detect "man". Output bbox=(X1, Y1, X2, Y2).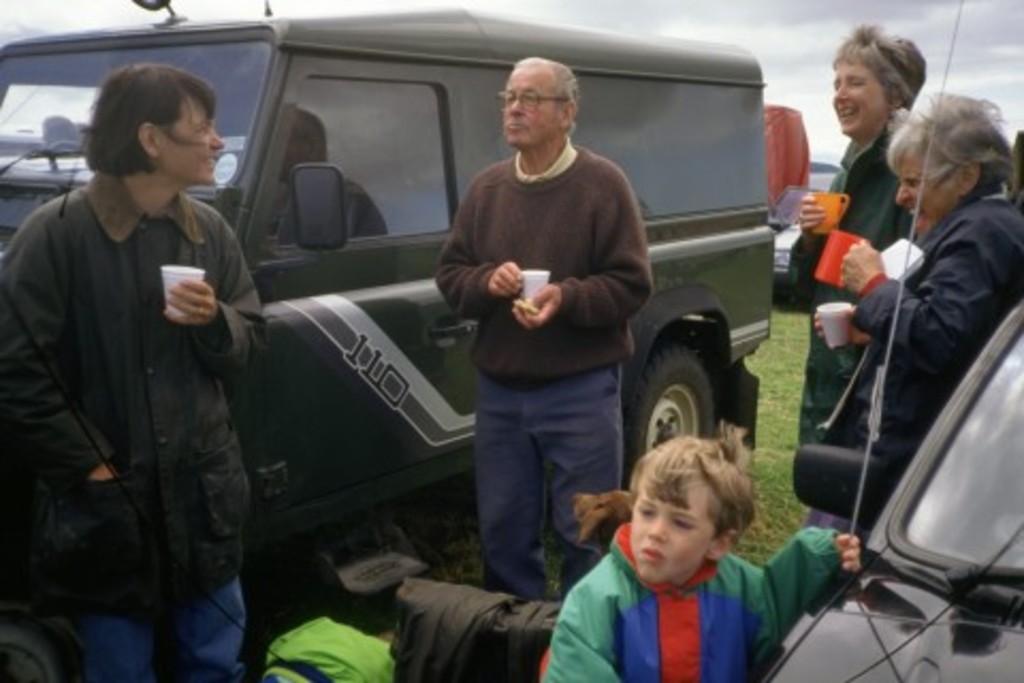
bbox=(429, 60, 676, 604).
